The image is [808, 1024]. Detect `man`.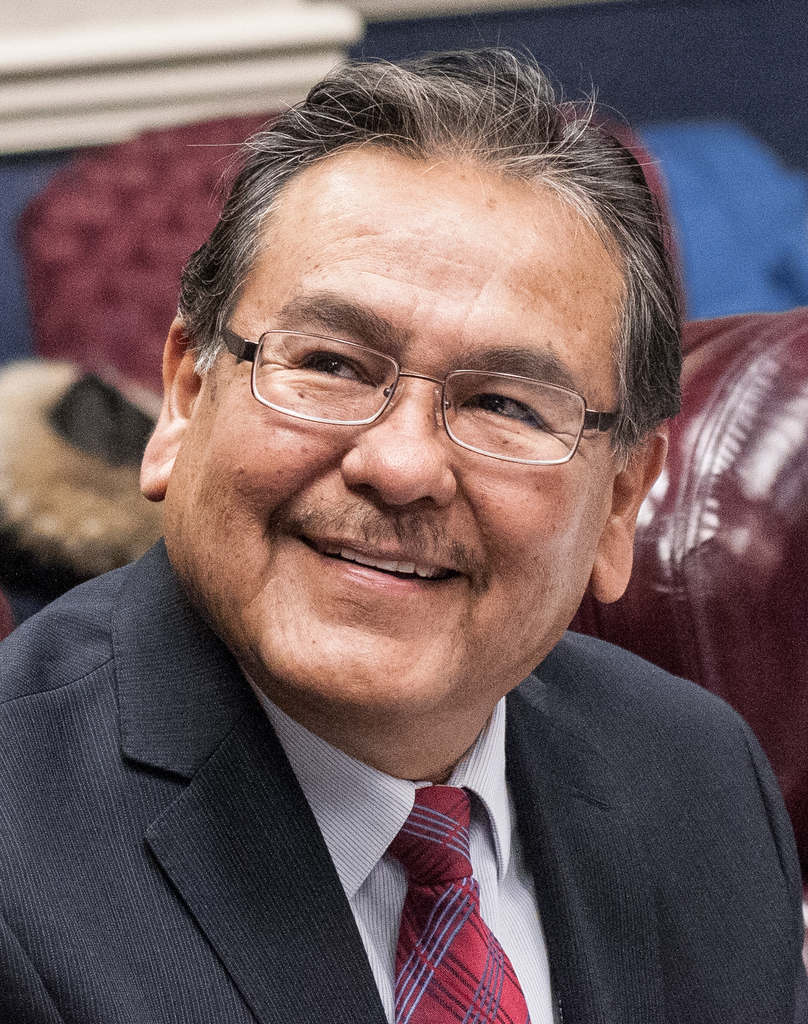
Detection: [x1=0, y1=67, x2=807, y2=1023].
